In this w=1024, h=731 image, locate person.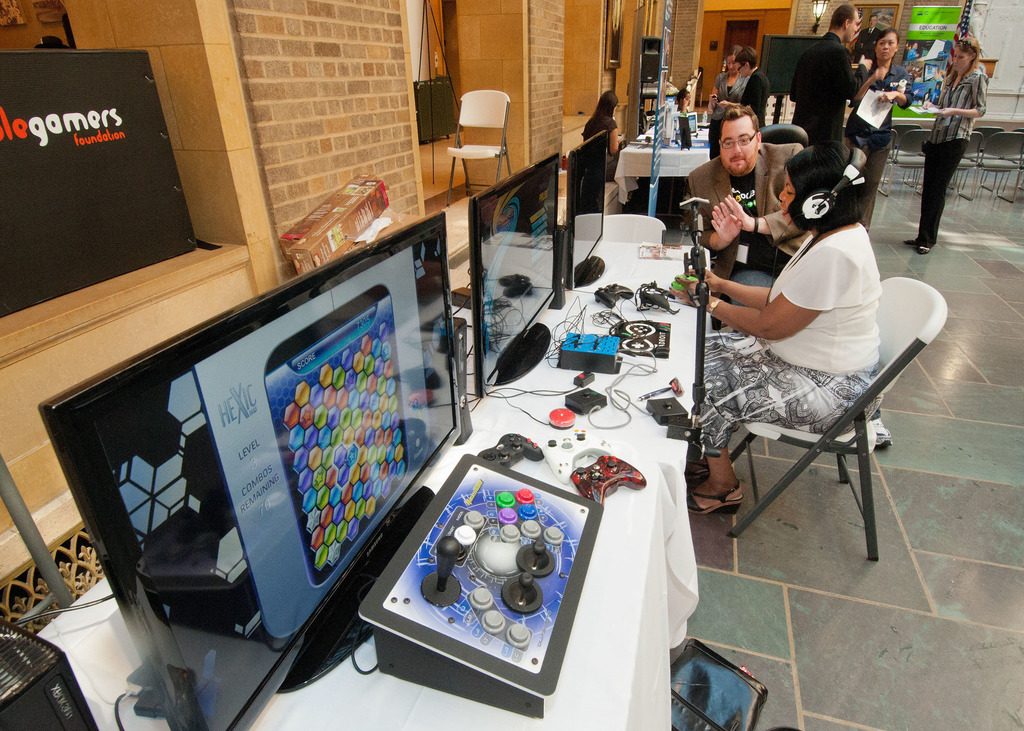
Bounding box: 703 42 745 155.
